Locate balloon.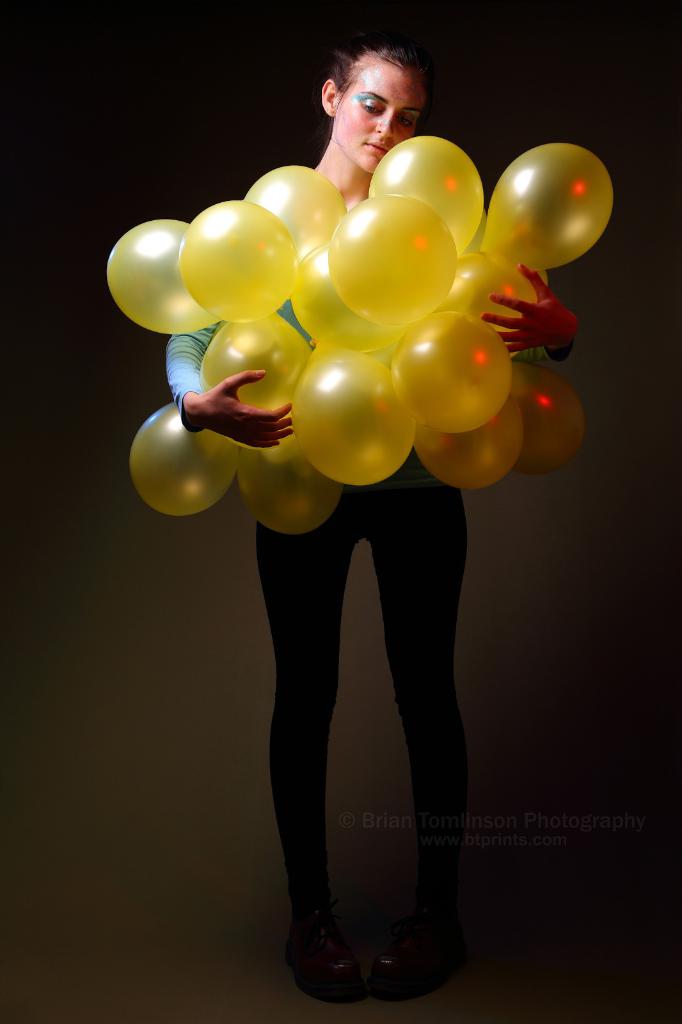
Bounding box: <region>180, 200, 294, 326</region>.
